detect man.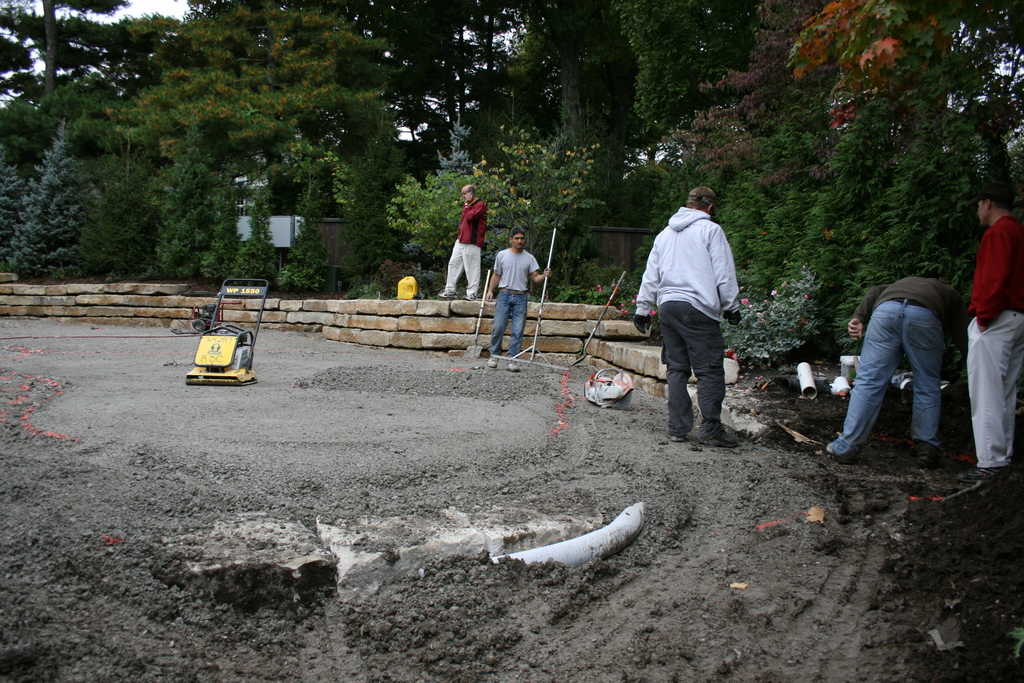
Detected at <box>437,186,487,306</box>.
